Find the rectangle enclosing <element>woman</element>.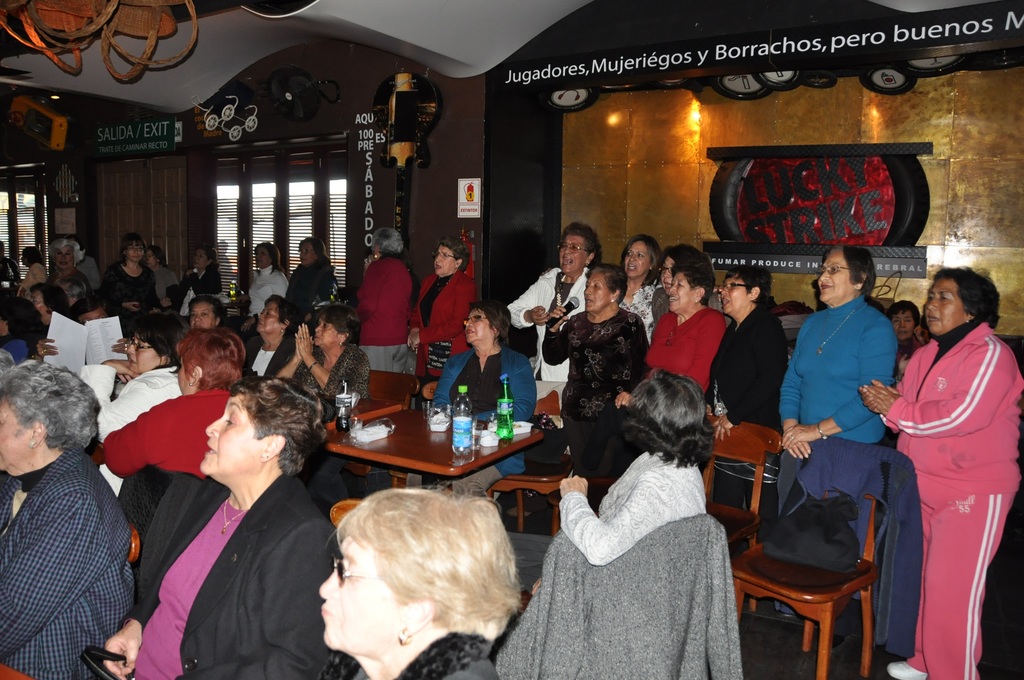
286:236:337:326.
